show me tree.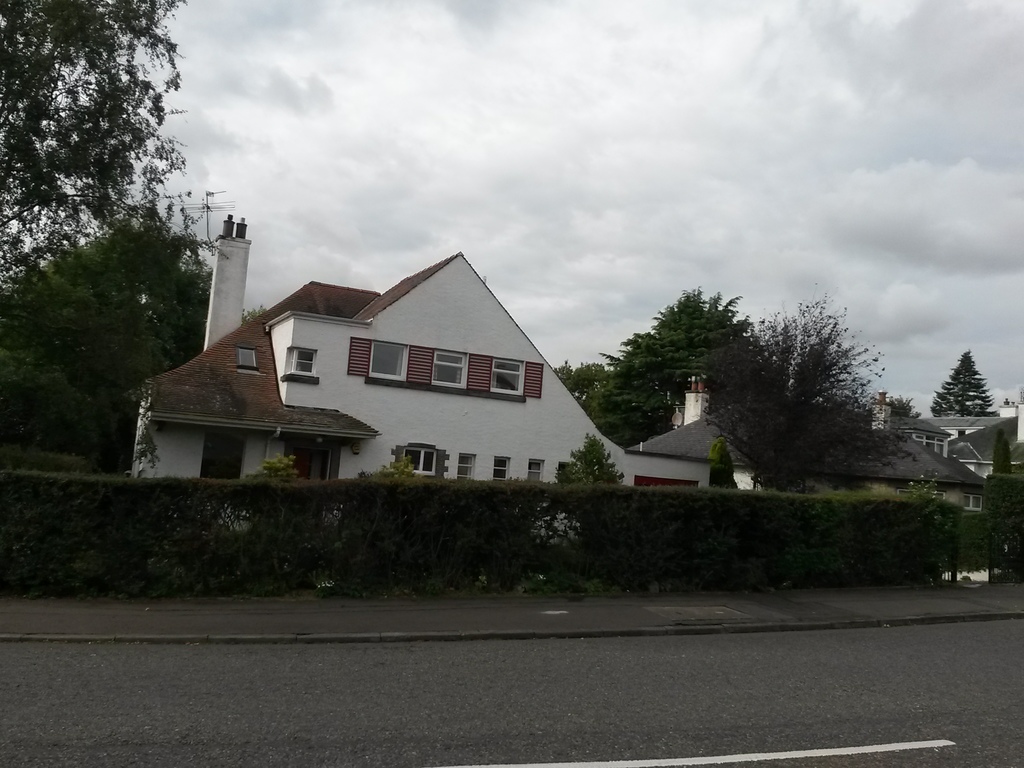
tree is here: {"left": 552, "top": 356, "right": 670, "bottom": 451}.
